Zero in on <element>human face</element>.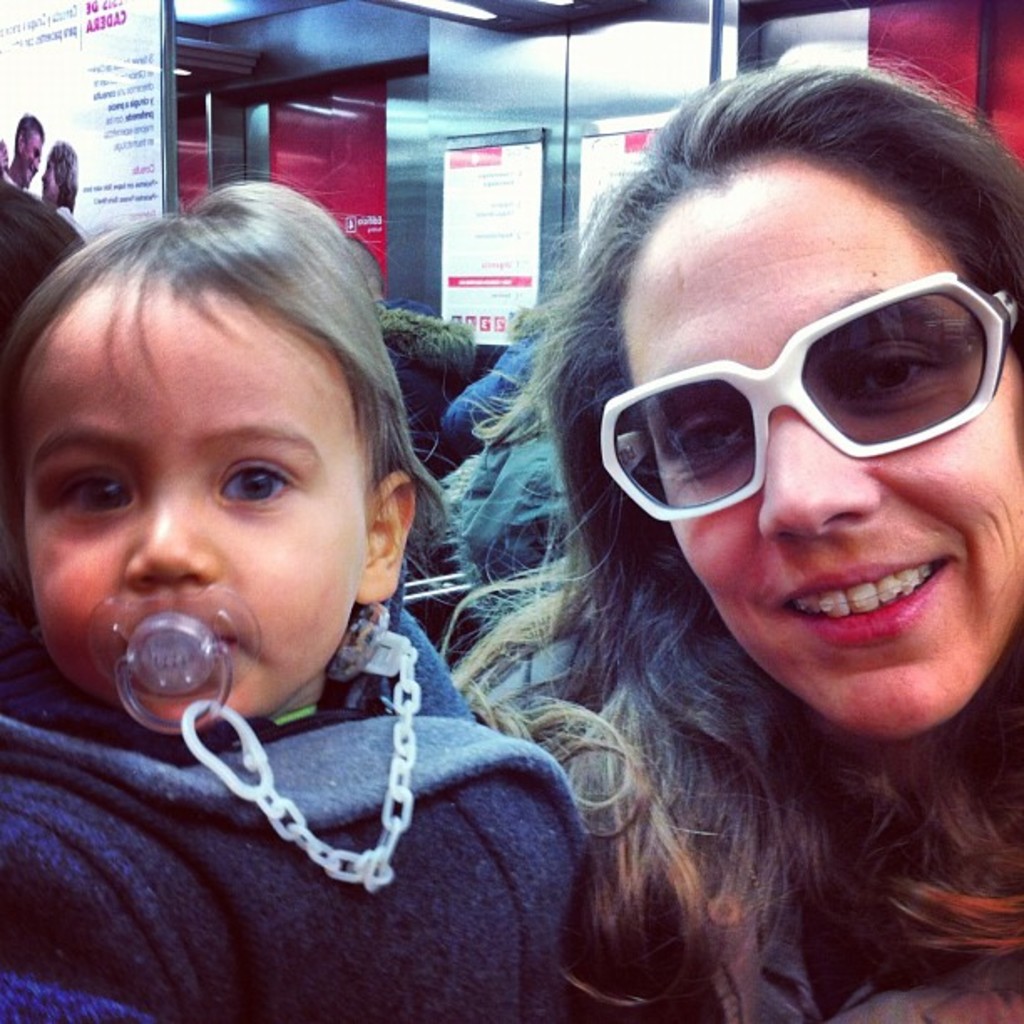
Zeroed in: <bbox>622, 171, 1022, 733</bbox>.
